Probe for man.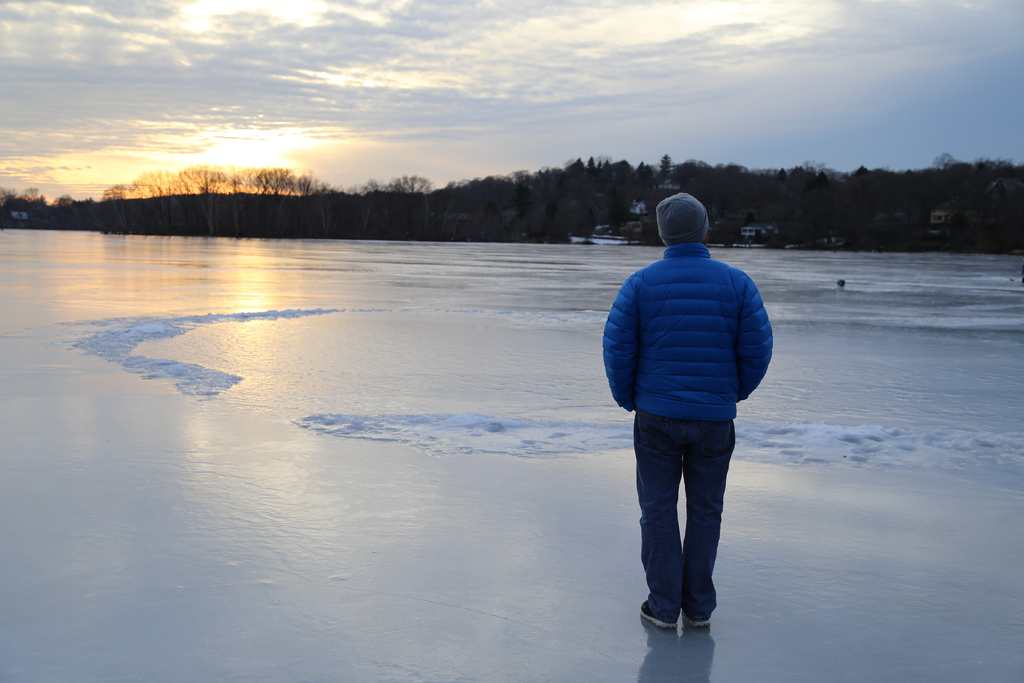
Probe result: 602,200,781,636.
